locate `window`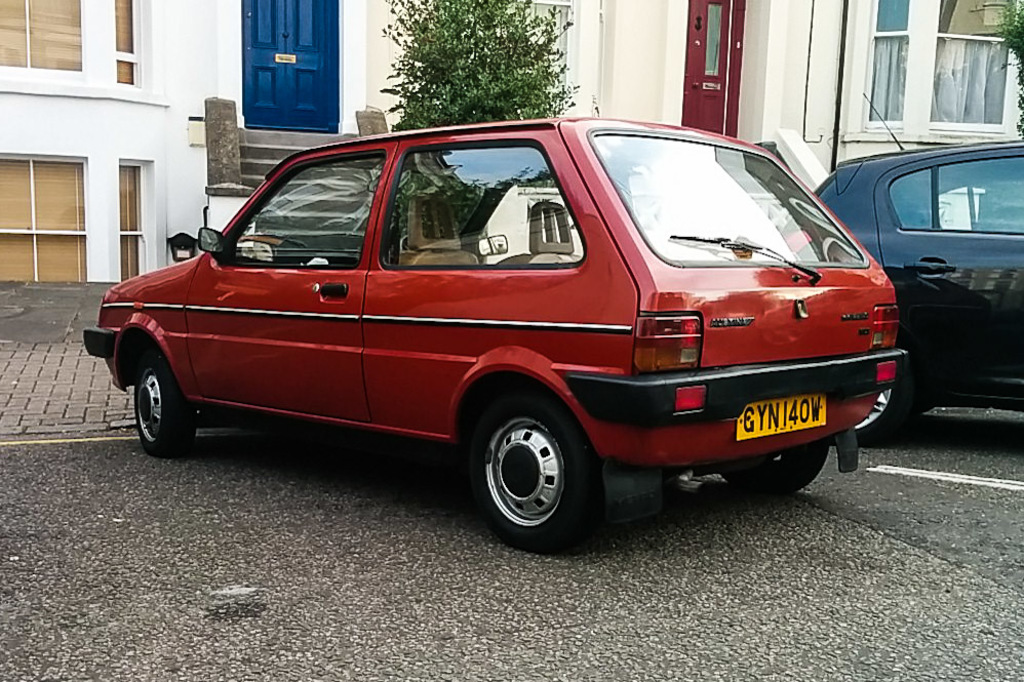
{"x1": 120, "y1": 161, "x2": 151, "y2": 280}
